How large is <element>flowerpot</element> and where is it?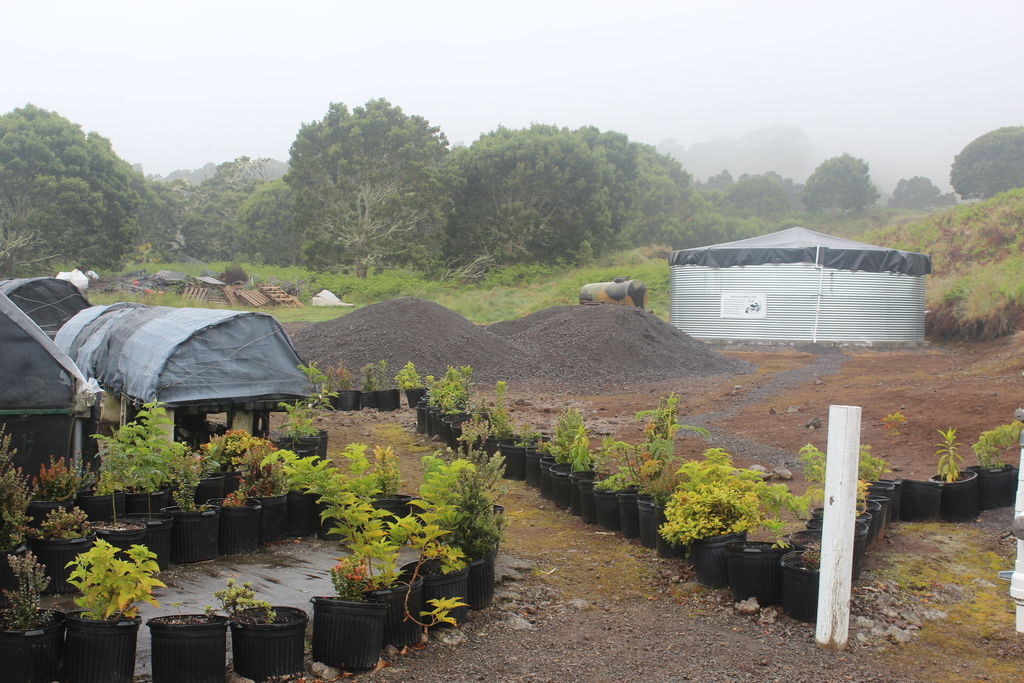
Bounding box: box(65, 607, 141, 682).
